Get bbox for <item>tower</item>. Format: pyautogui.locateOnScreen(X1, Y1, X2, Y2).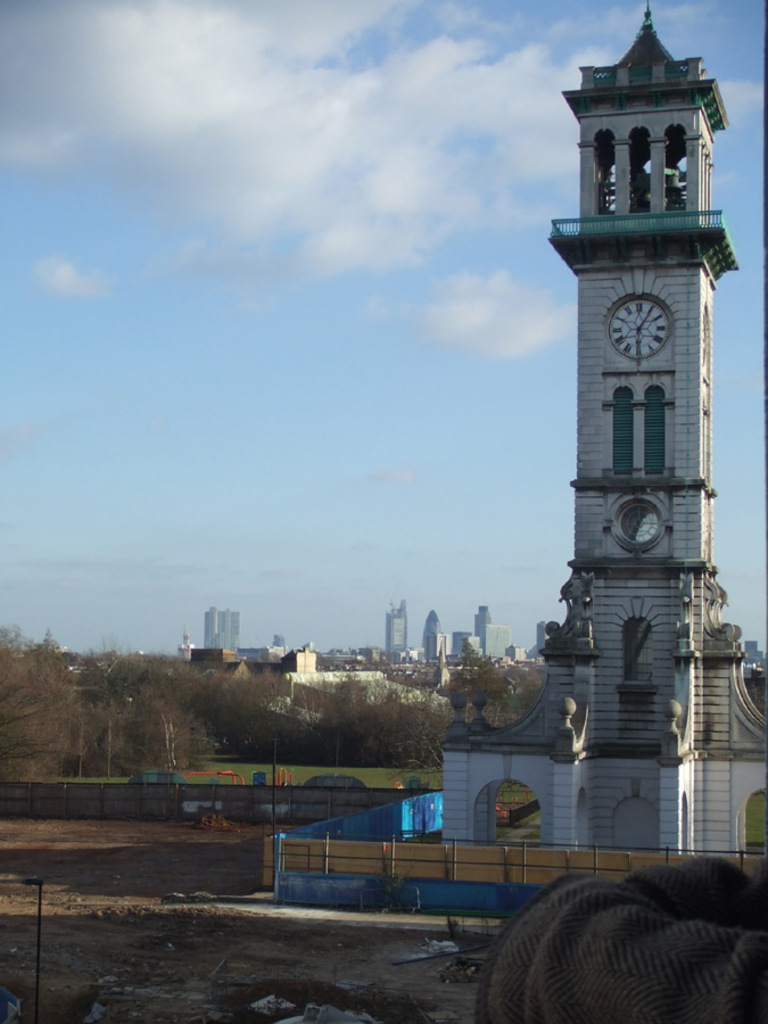
pyautogui.locateOnScreen(469, 601, 497, 662).
